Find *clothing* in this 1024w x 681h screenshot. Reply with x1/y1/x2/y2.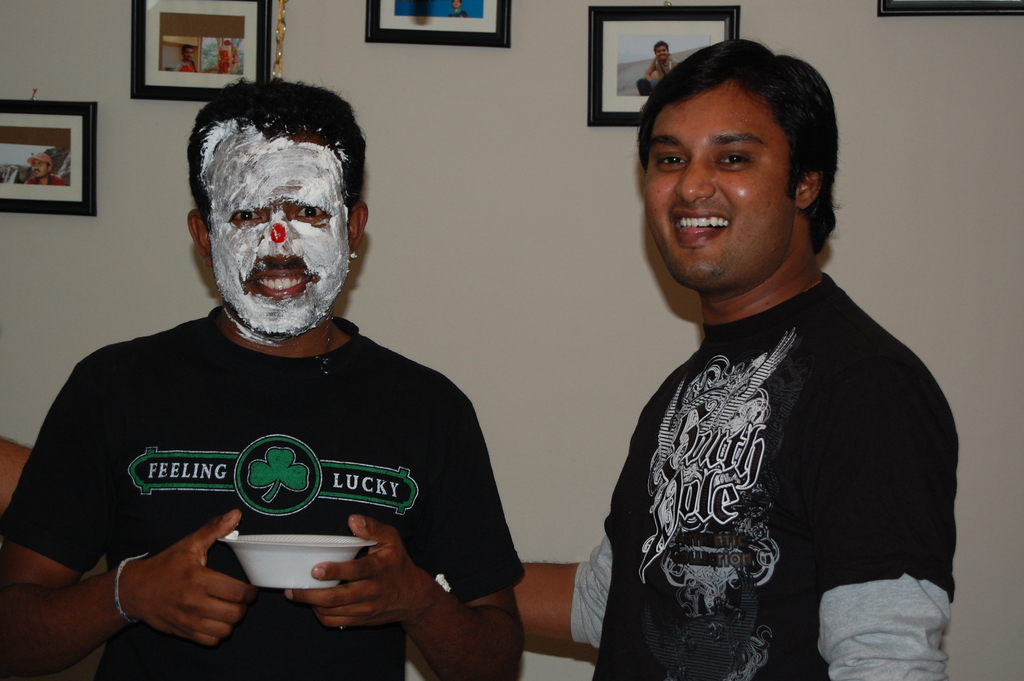
0/306/529/680.
